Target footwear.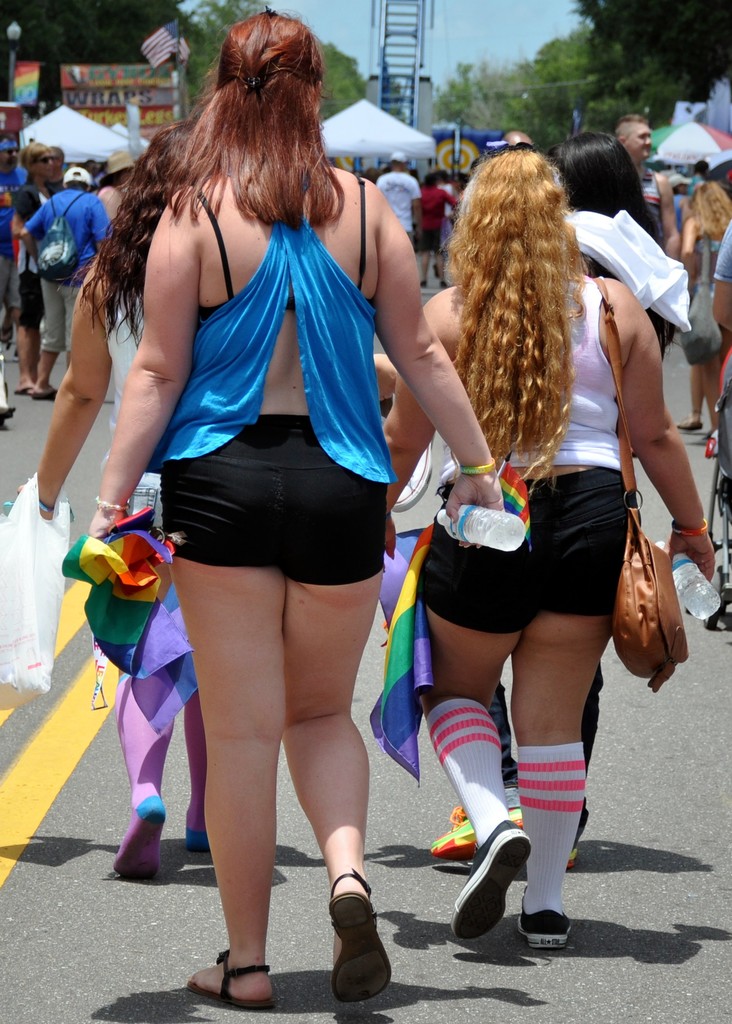
Target region: l=28, t=383, r=56, b=401.
